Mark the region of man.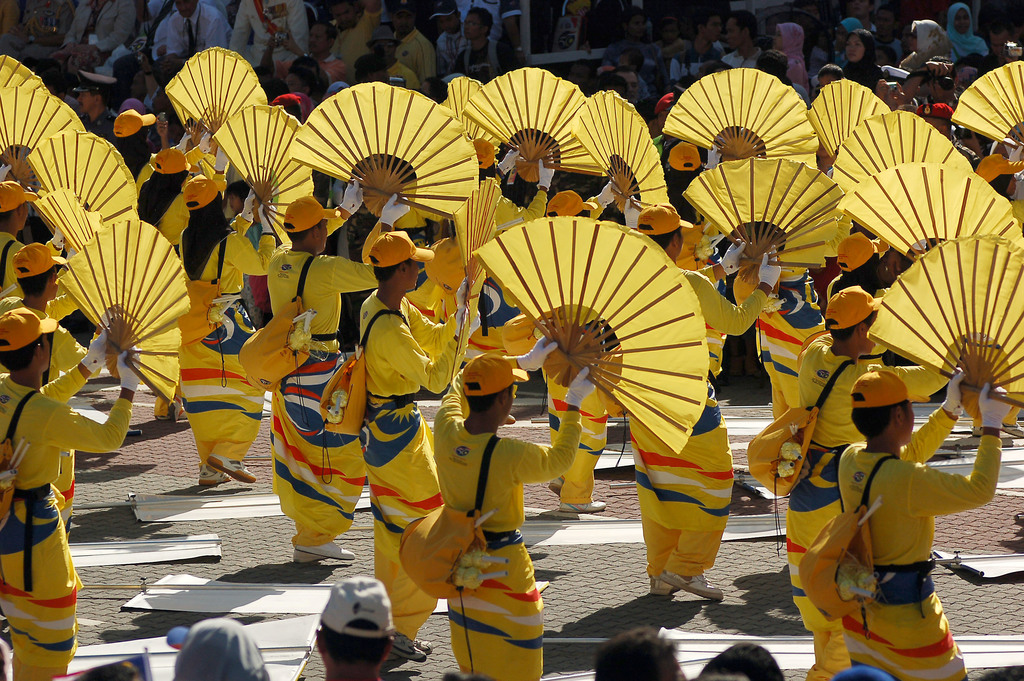
Region: 174,618,270,680.
